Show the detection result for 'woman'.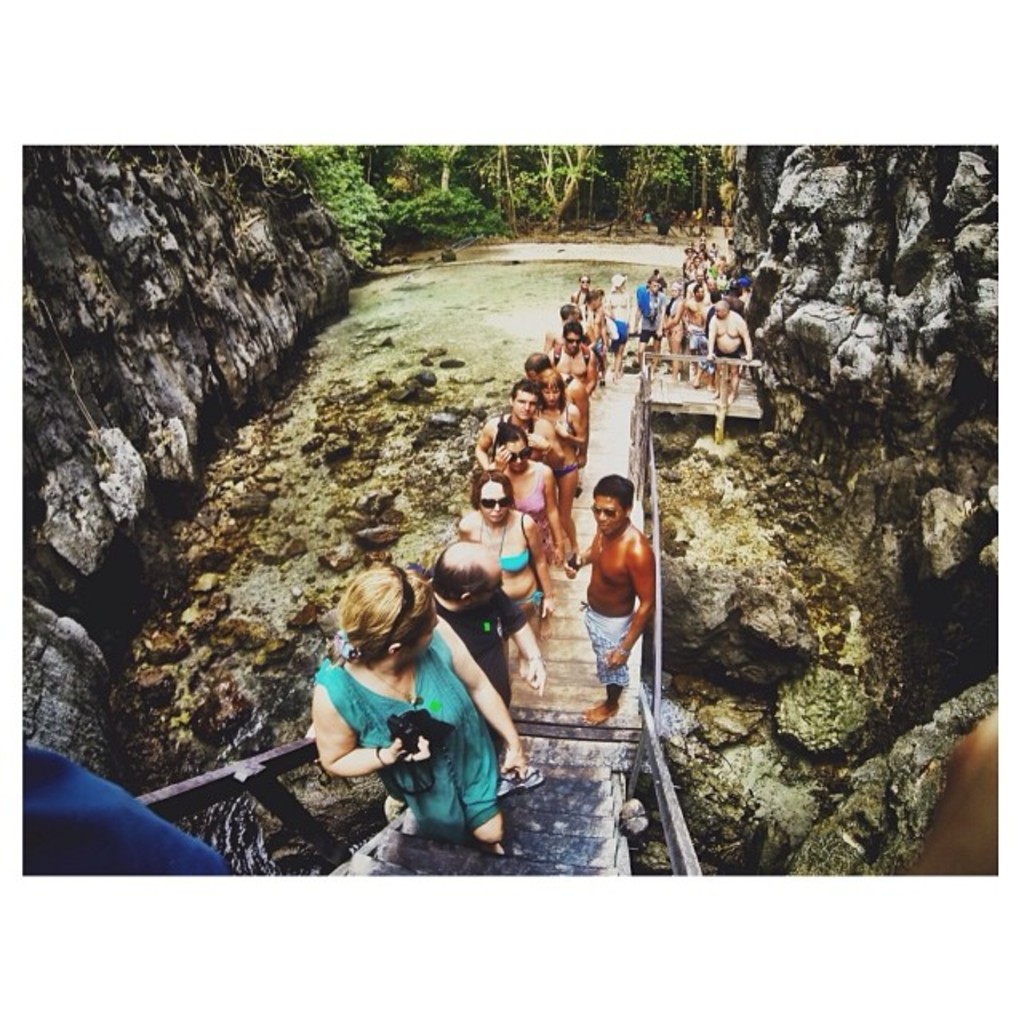
{"x1": 450, "y1": 467, "x2": 554, "y2": 640}.
